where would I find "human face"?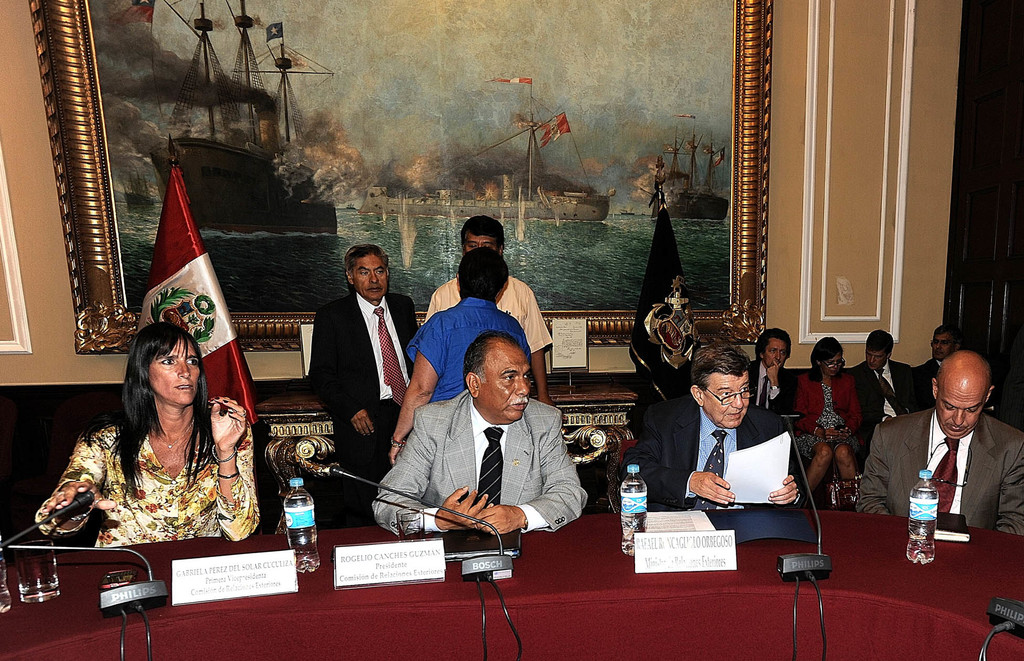
At <bbox>828, 351, 843, 380</bbox>.
